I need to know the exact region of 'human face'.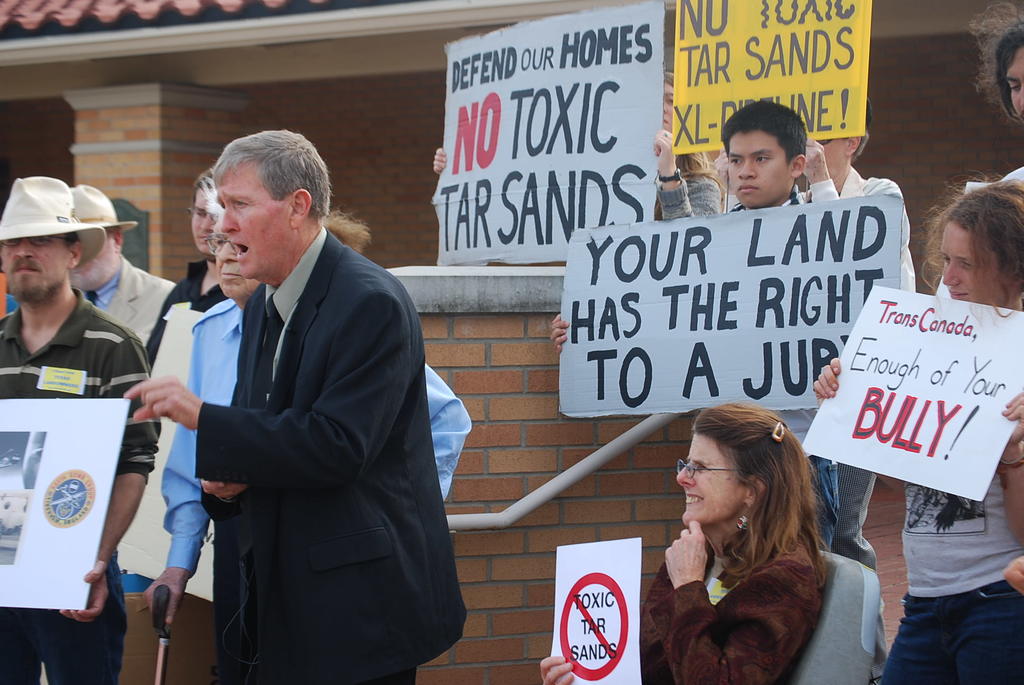
Region: 729:127:794:204.
